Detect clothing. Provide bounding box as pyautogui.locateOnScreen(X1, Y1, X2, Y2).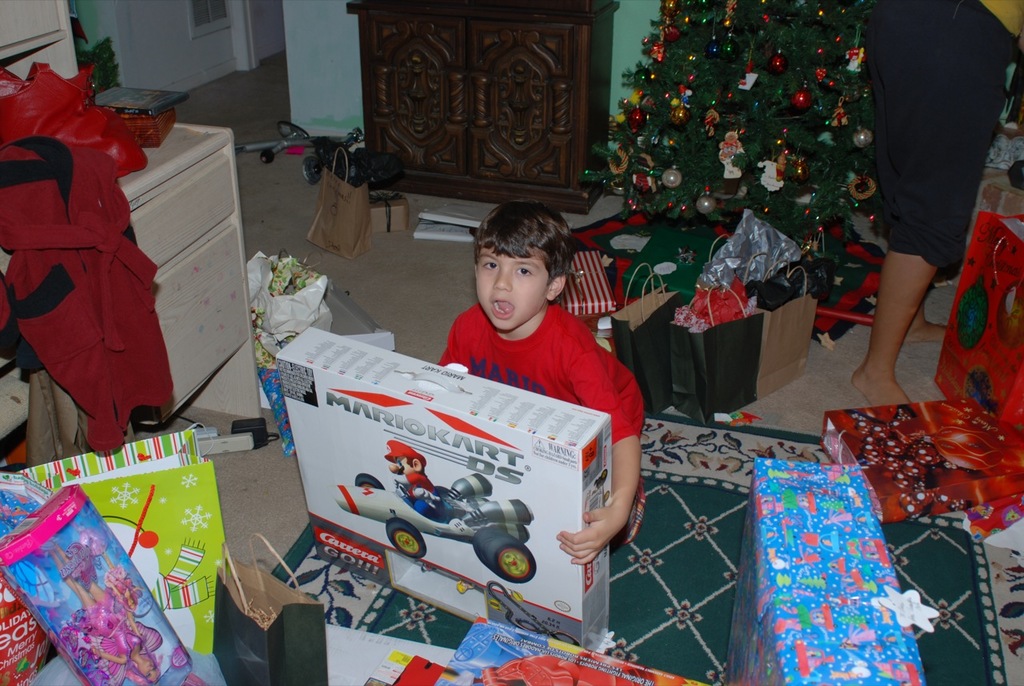
pyautogui.locateOnScreen(864, 0, 1014, 289).
